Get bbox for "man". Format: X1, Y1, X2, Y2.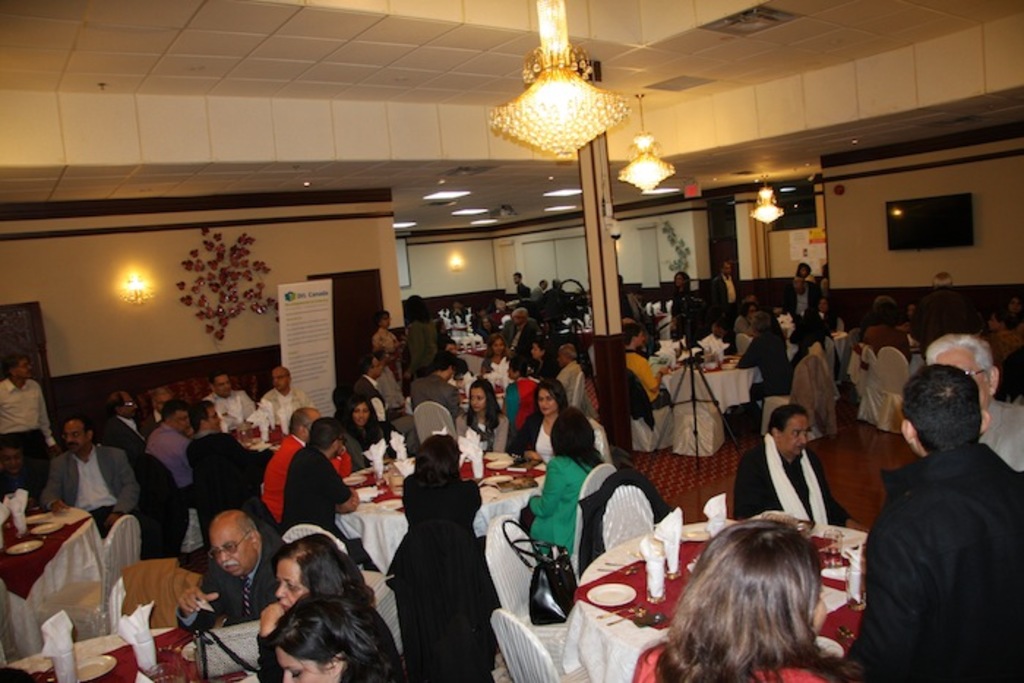
784, 276, 818, 352.
